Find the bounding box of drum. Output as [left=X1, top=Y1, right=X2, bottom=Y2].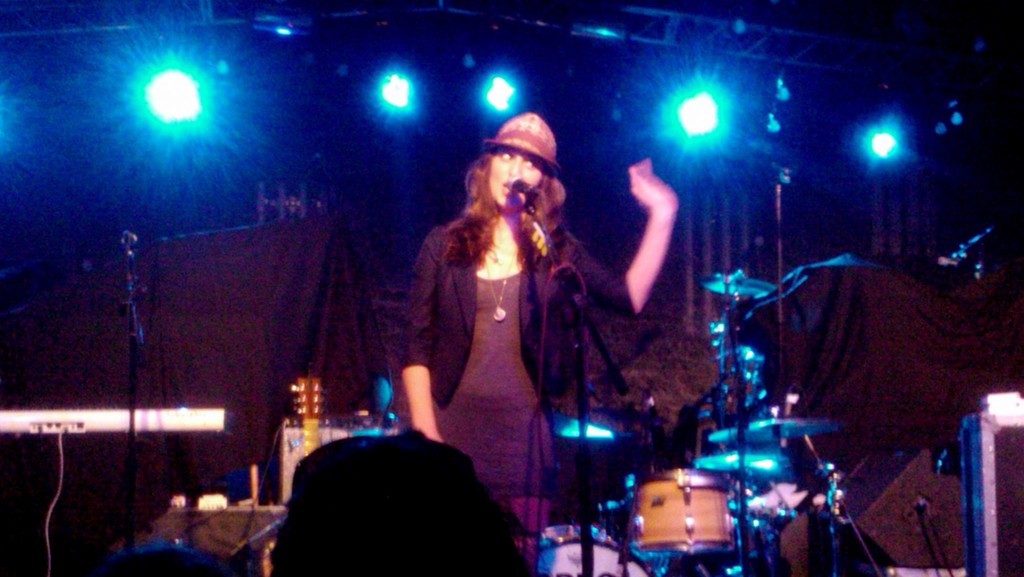
[left=632, top=467, right=723, bottom=550].
